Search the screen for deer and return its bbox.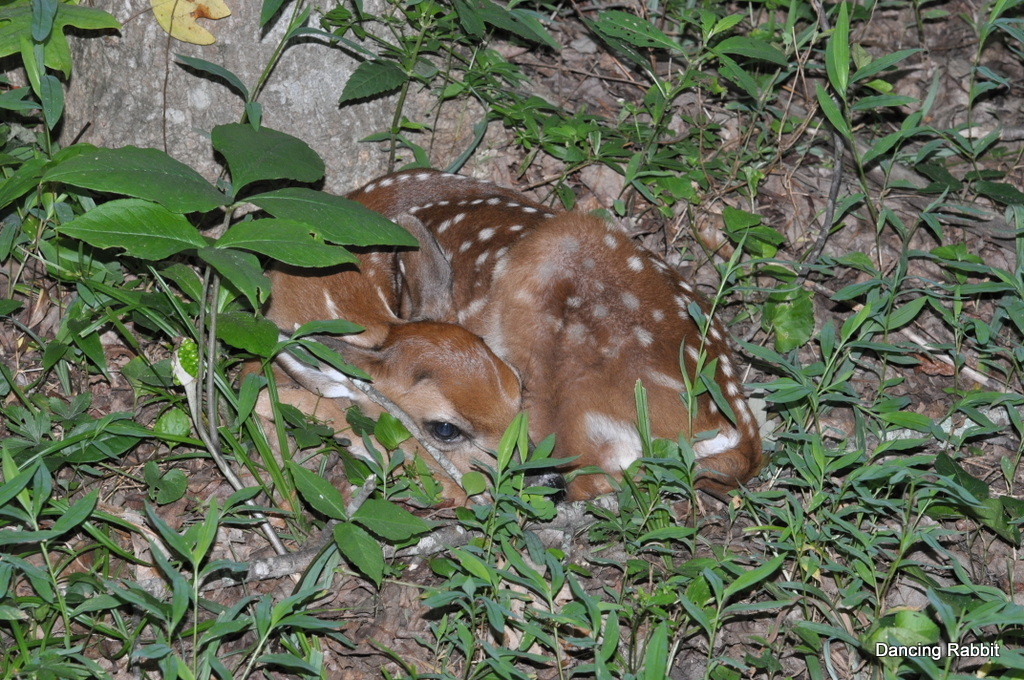
Found: BBox(238, 171, 764, 513).
